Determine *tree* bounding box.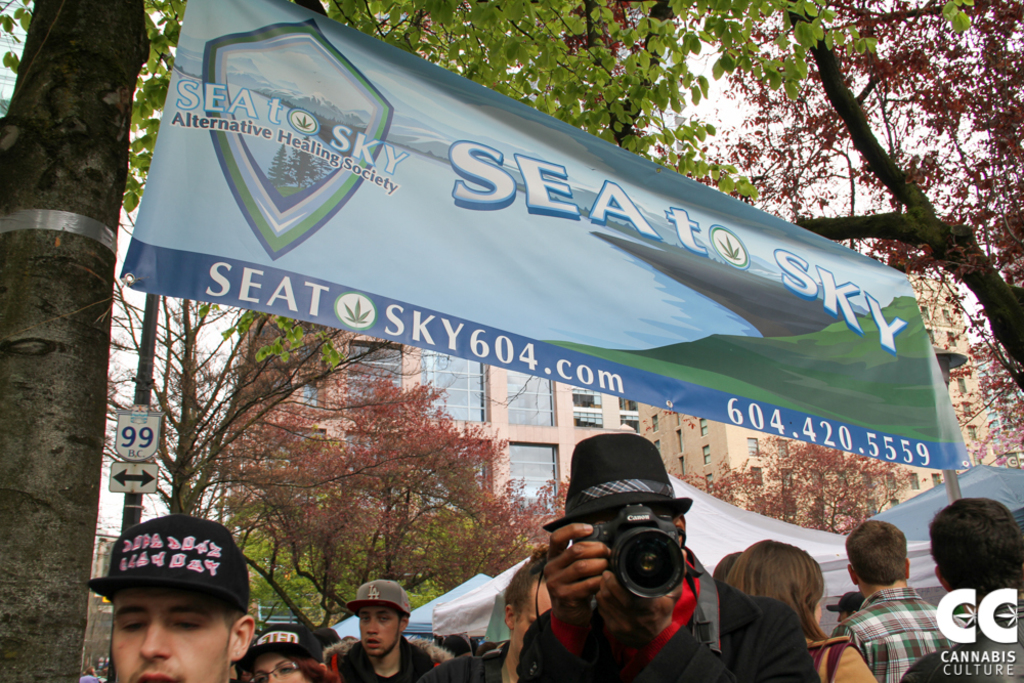
Determined: 0,0,976,682.
